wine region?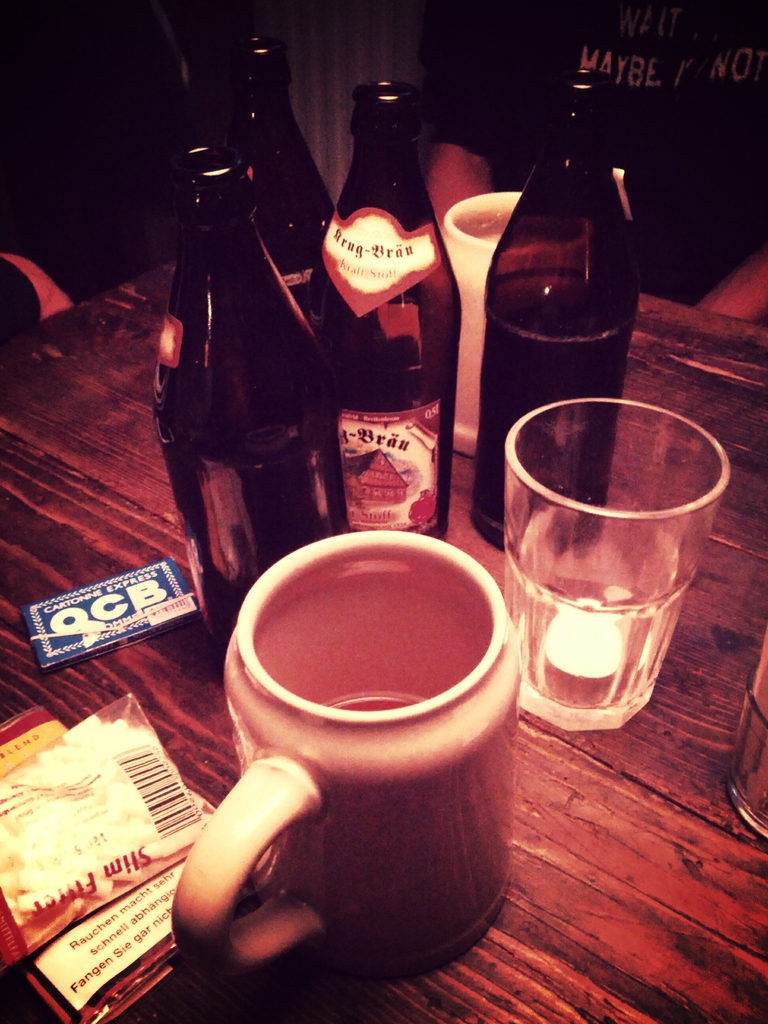
(left=314, top=79, right=460, bottom=541)
